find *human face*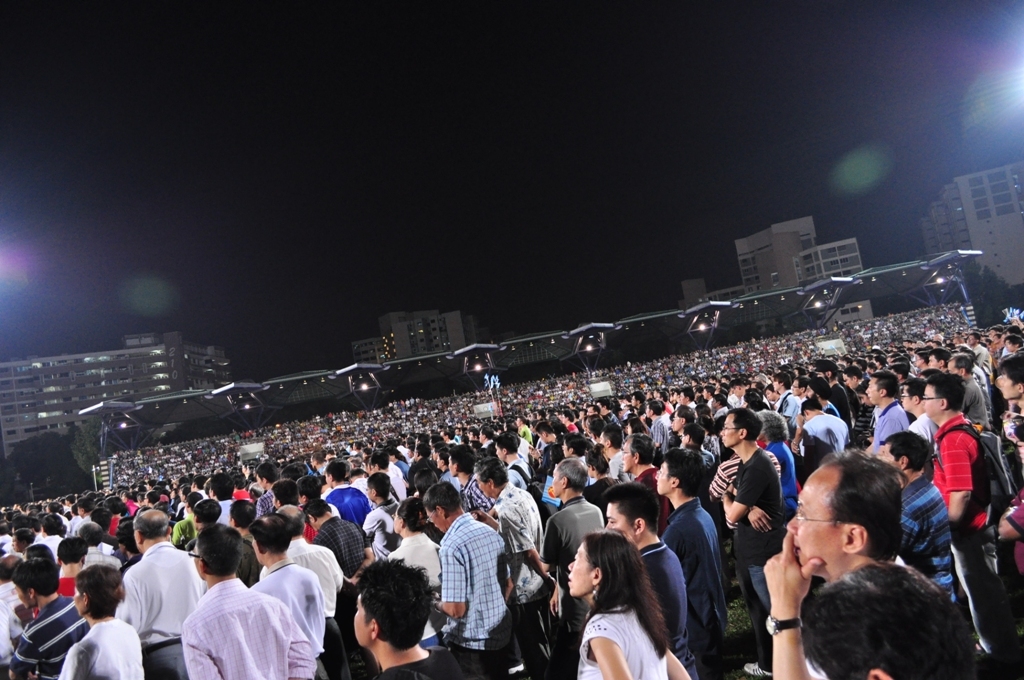
pyautogui.locateOnScreen(605, 505, 634, 542)
